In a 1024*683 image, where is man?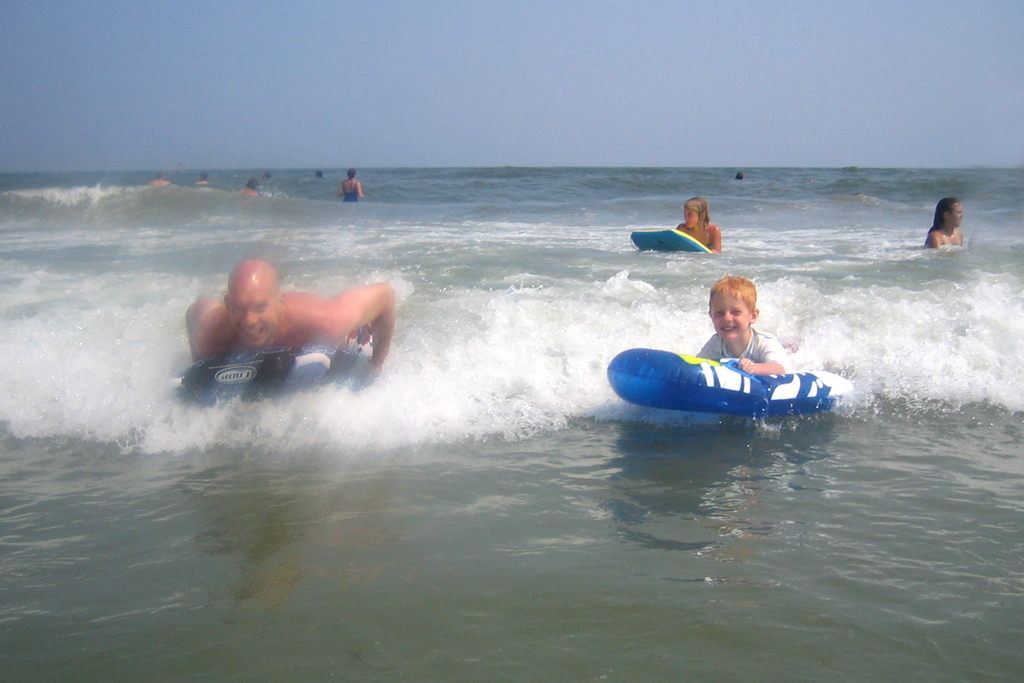
locate(176, 247, 396, 414).
